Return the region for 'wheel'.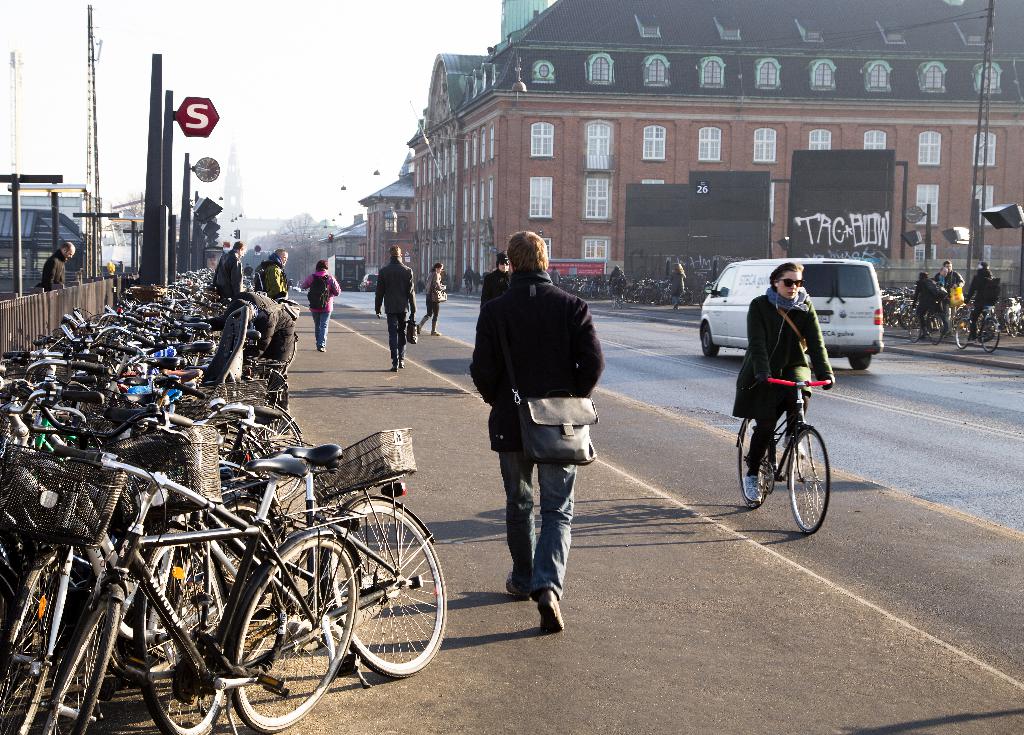
bbox(952, 315, 973, 354).
